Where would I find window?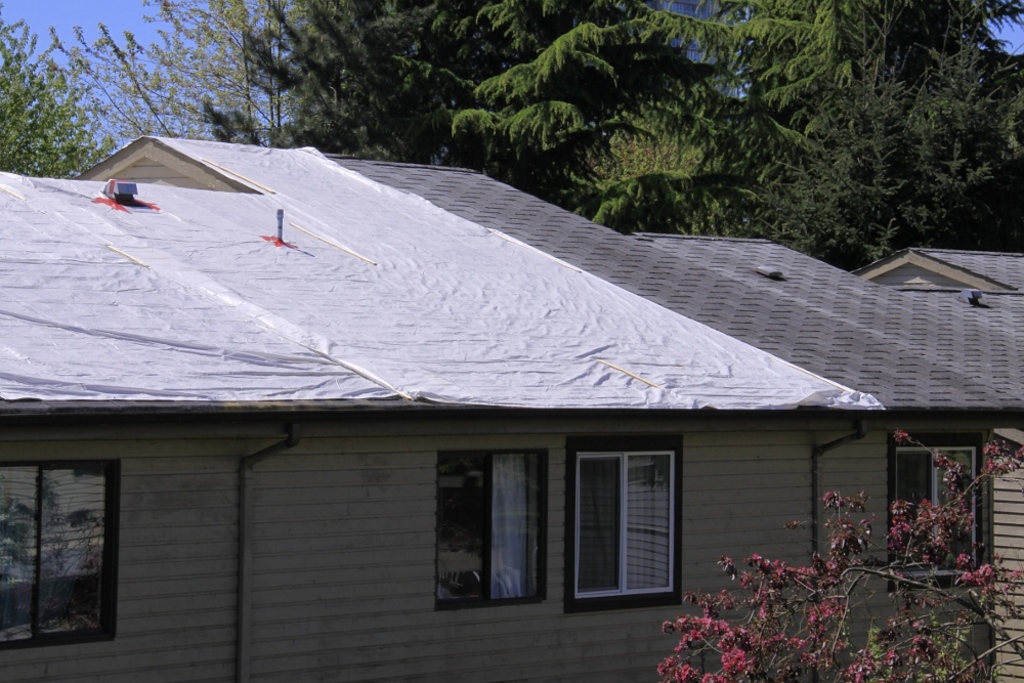
At left=428, top=451, right=541, bottom=613.
